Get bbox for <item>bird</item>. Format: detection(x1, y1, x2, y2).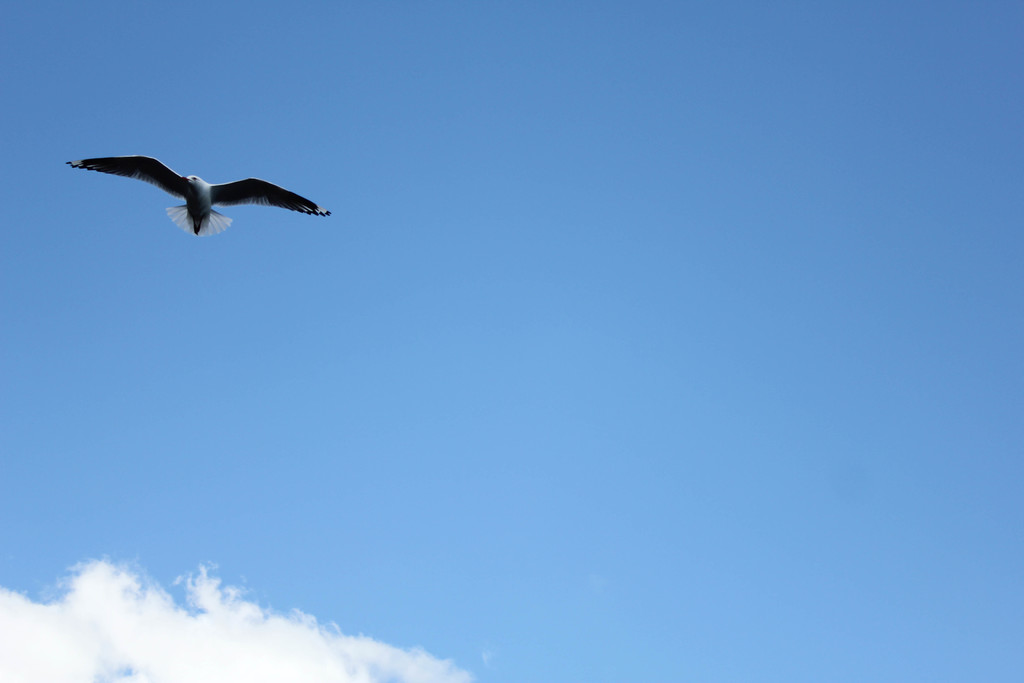
detection(63, 151, 323, 244).
